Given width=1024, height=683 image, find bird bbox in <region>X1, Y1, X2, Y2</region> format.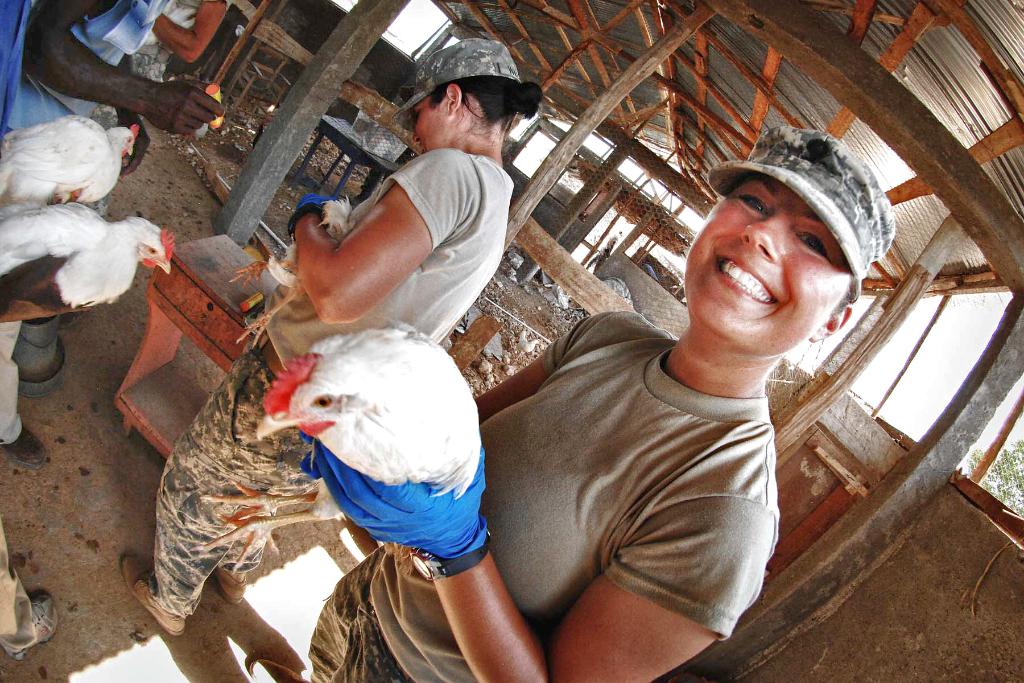
<region>14, 201, 150, 323</region>.
